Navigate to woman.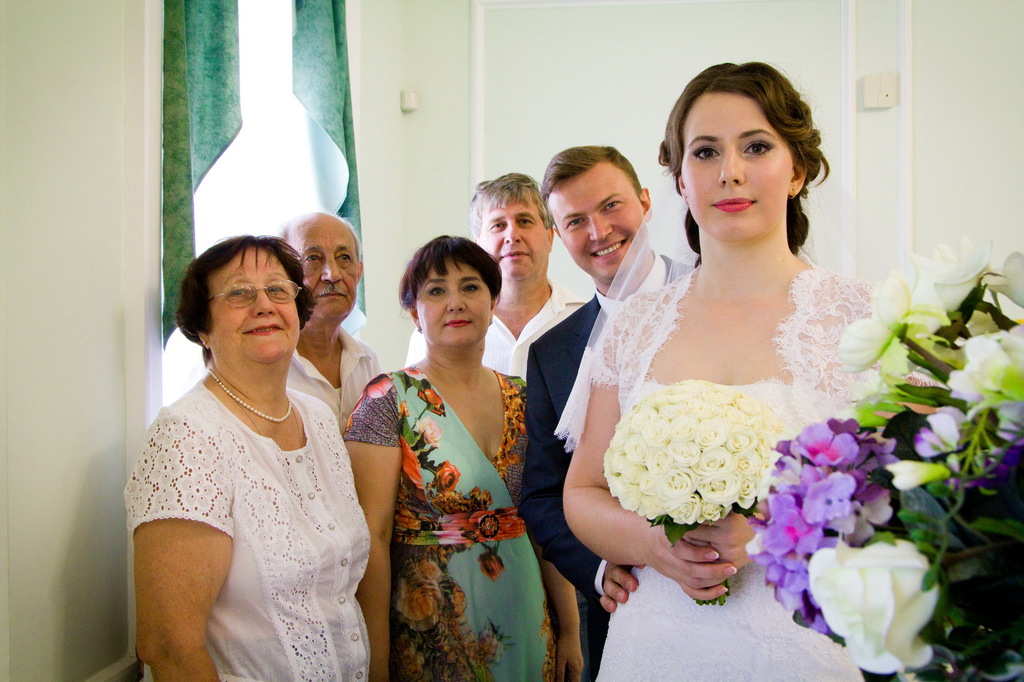
Navigation target: pyautogui.locateOnScreen(340, 235, 586, 679).
